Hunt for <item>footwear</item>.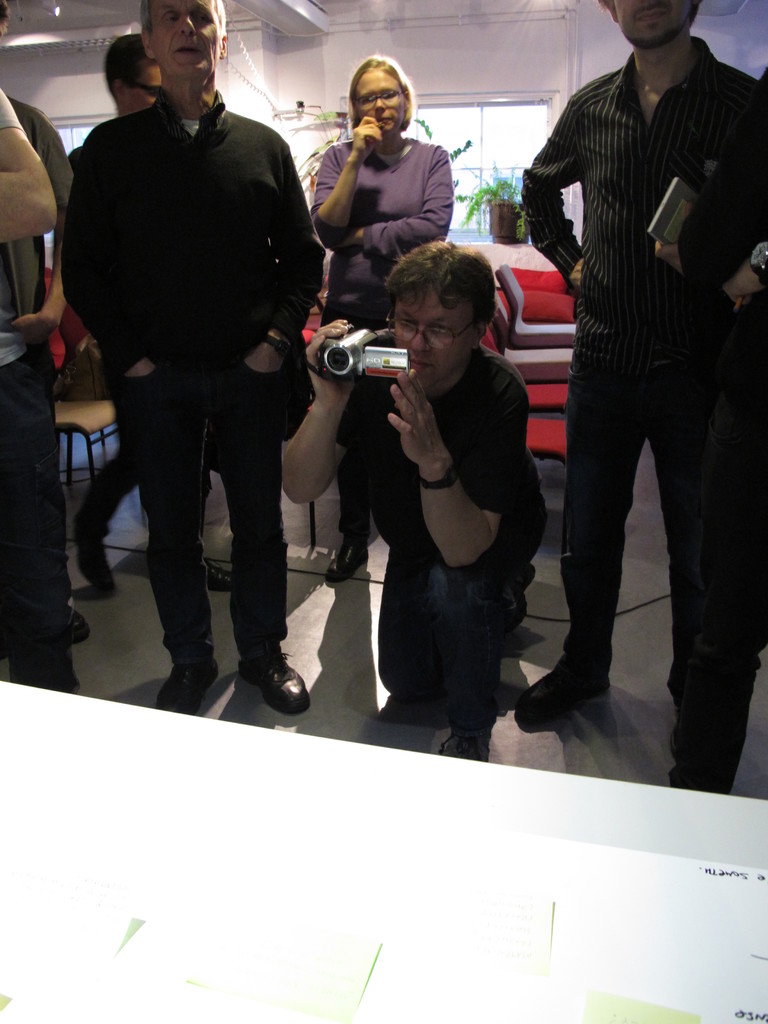
Hunted down at 440,733,487,762.
